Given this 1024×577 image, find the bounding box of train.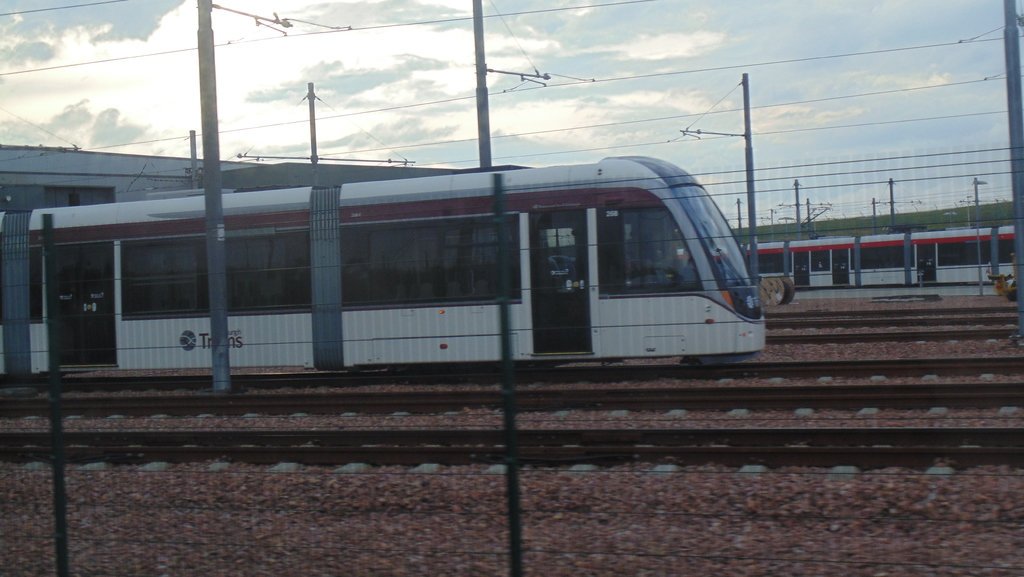
locate(0, 156, 775, 381).
